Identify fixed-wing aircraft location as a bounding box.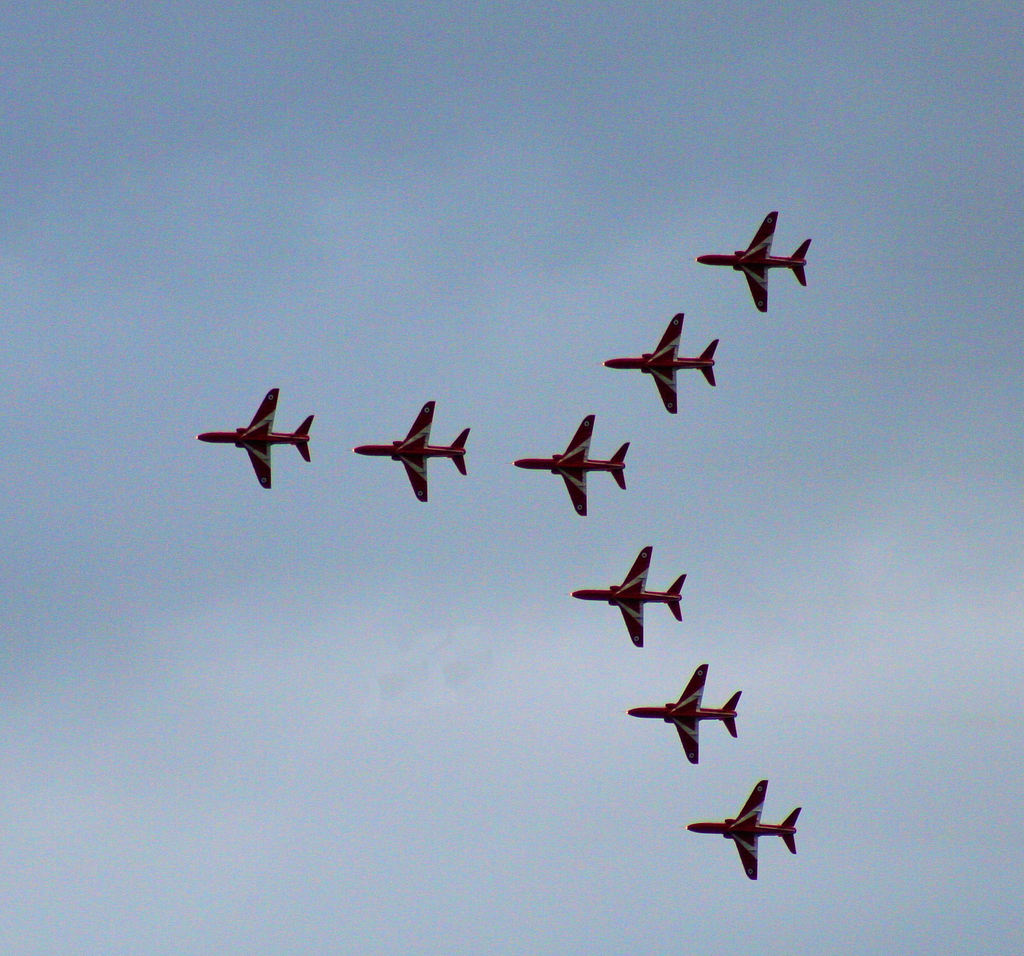
l=601, t=308, r=721, b=416.
